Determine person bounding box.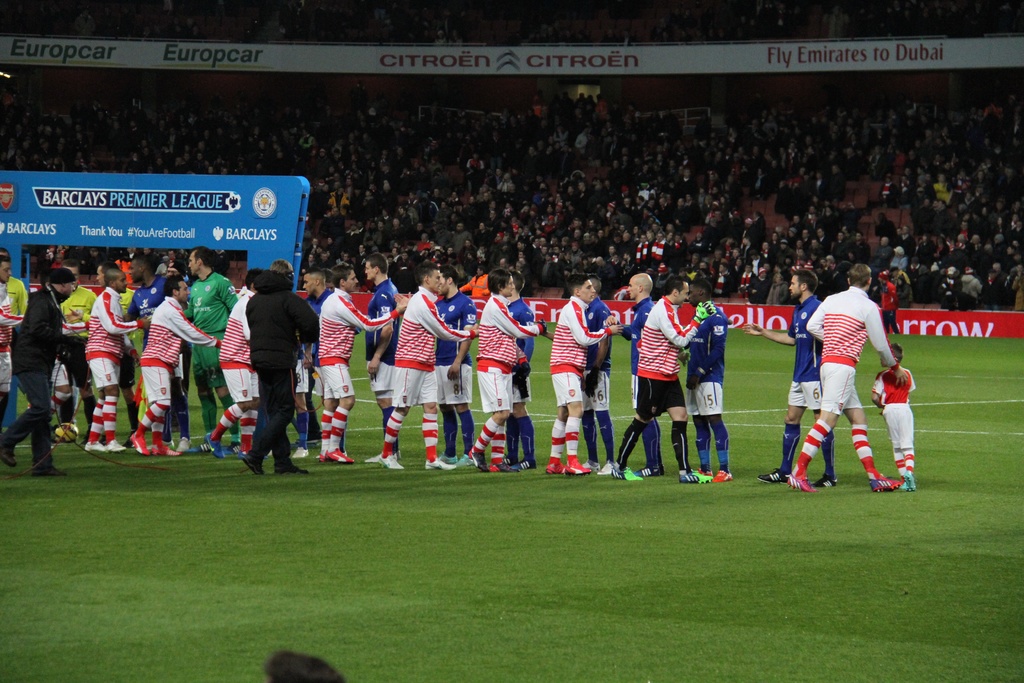
Determined: {"x1": 502, "y1": 265, "x2": 534, "y2": 471}.
